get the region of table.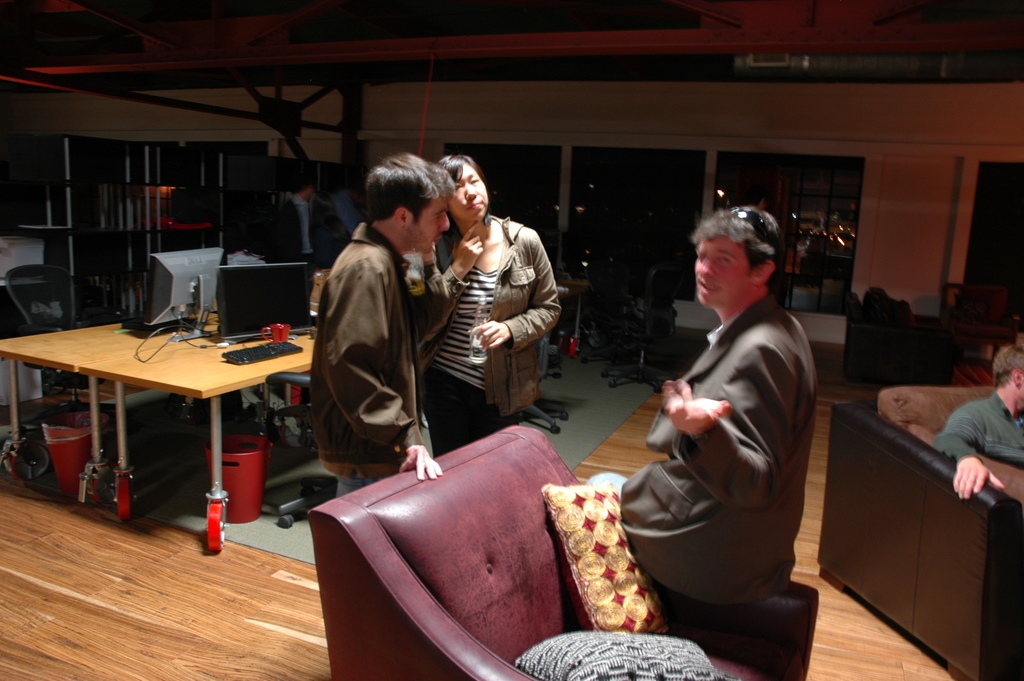
[16,311,316,537].
